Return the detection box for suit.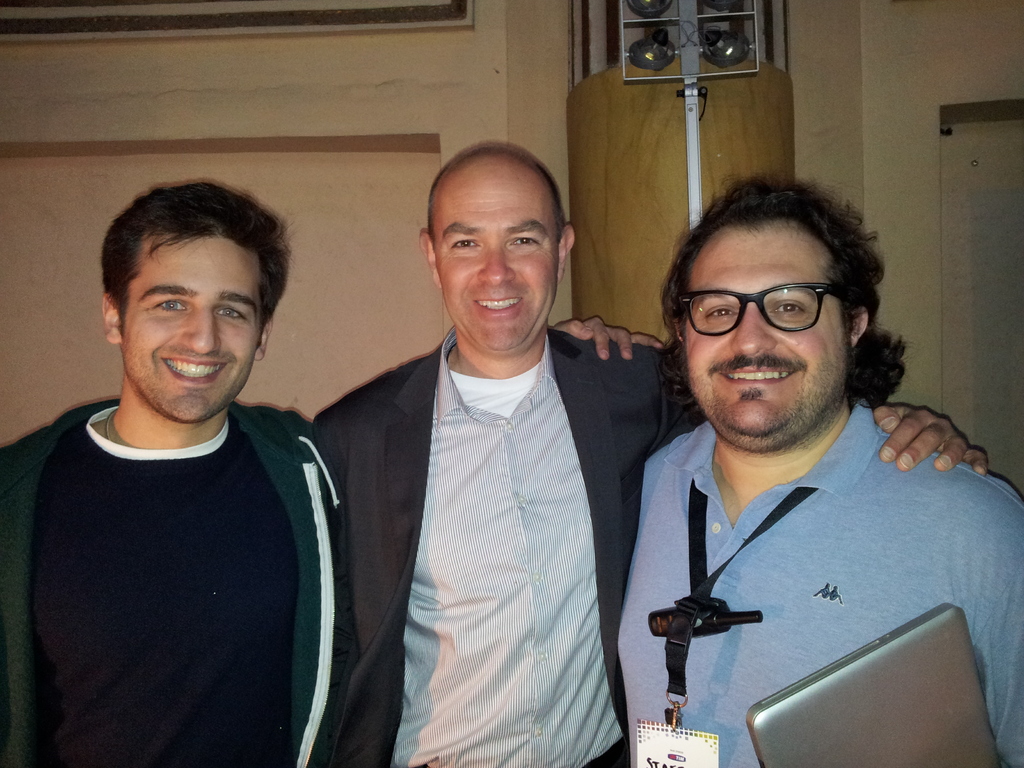
x1=302 y1=213 x2=657 y2=760.
